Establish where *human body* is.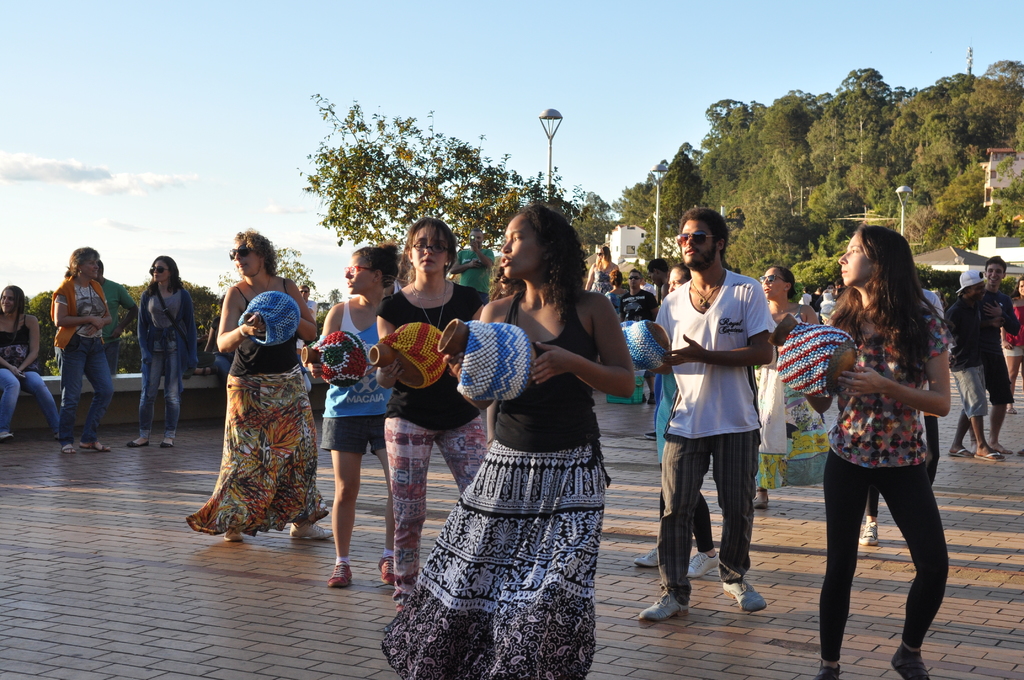
Established at crop(294, 299, 317, 395).
